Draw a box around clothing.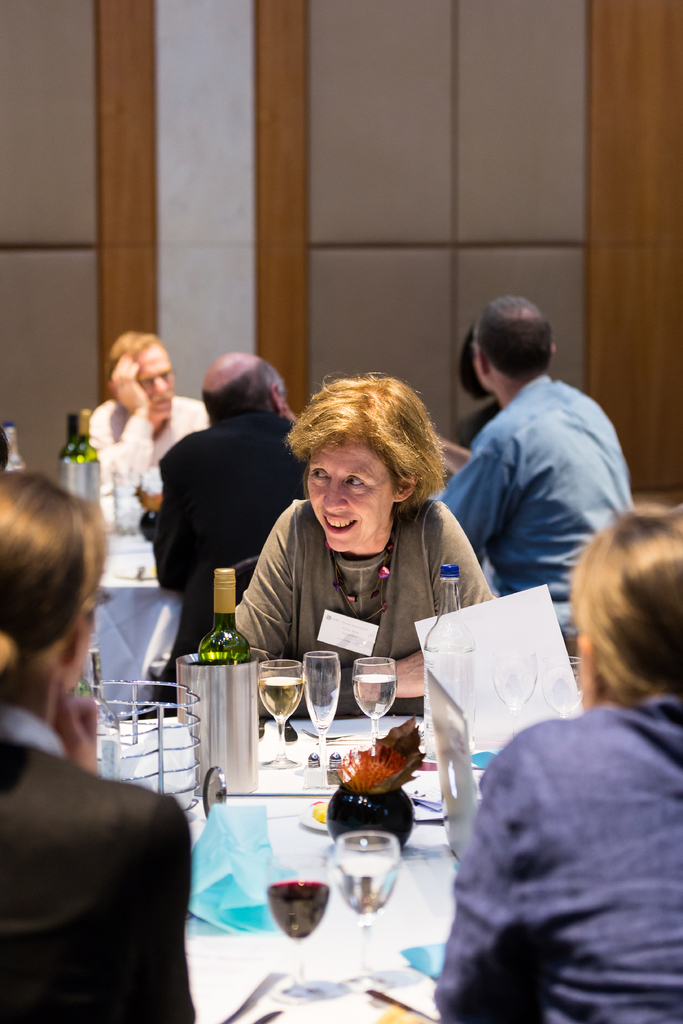
(left=234, top=498, right=486, bottom=715).
